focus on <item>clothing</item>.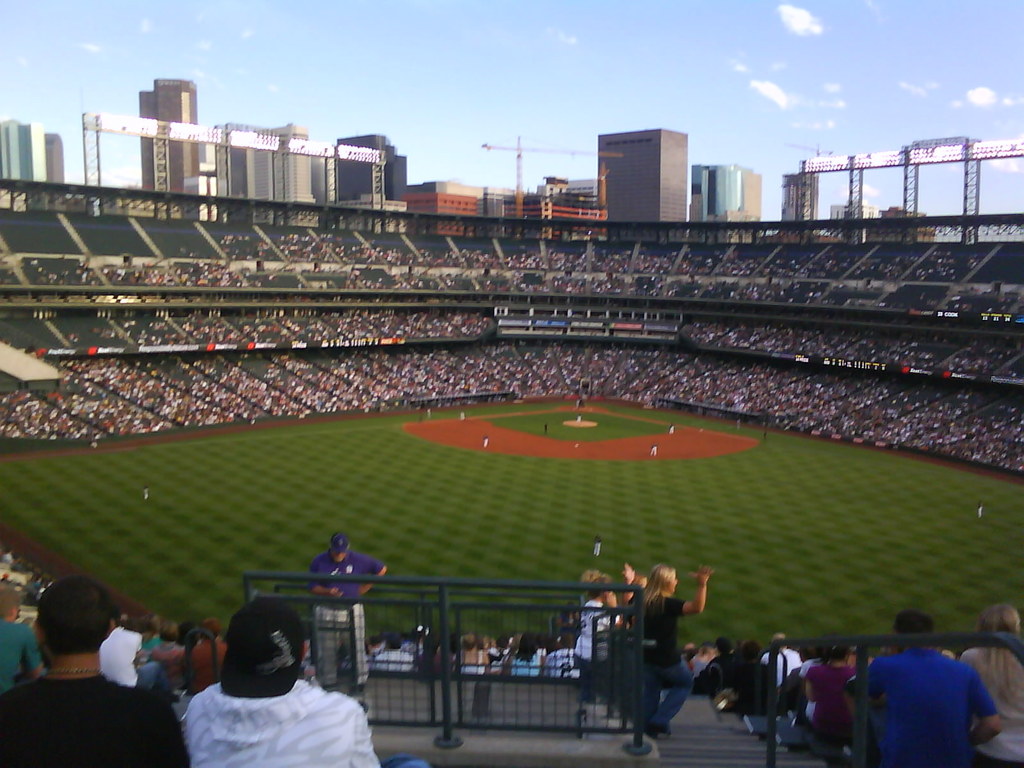
Focused at crop(857, 646, 986, 767).
